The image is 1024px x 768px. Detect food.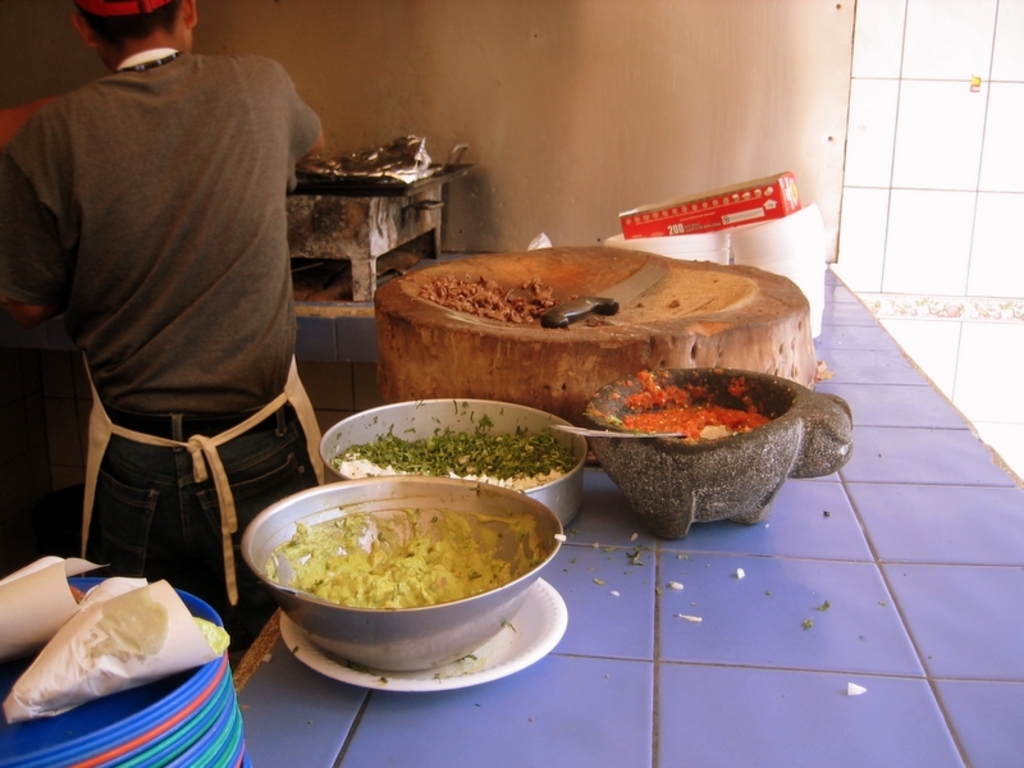
Detection: (x1=623, y1=367, x2=771, y2=442).
